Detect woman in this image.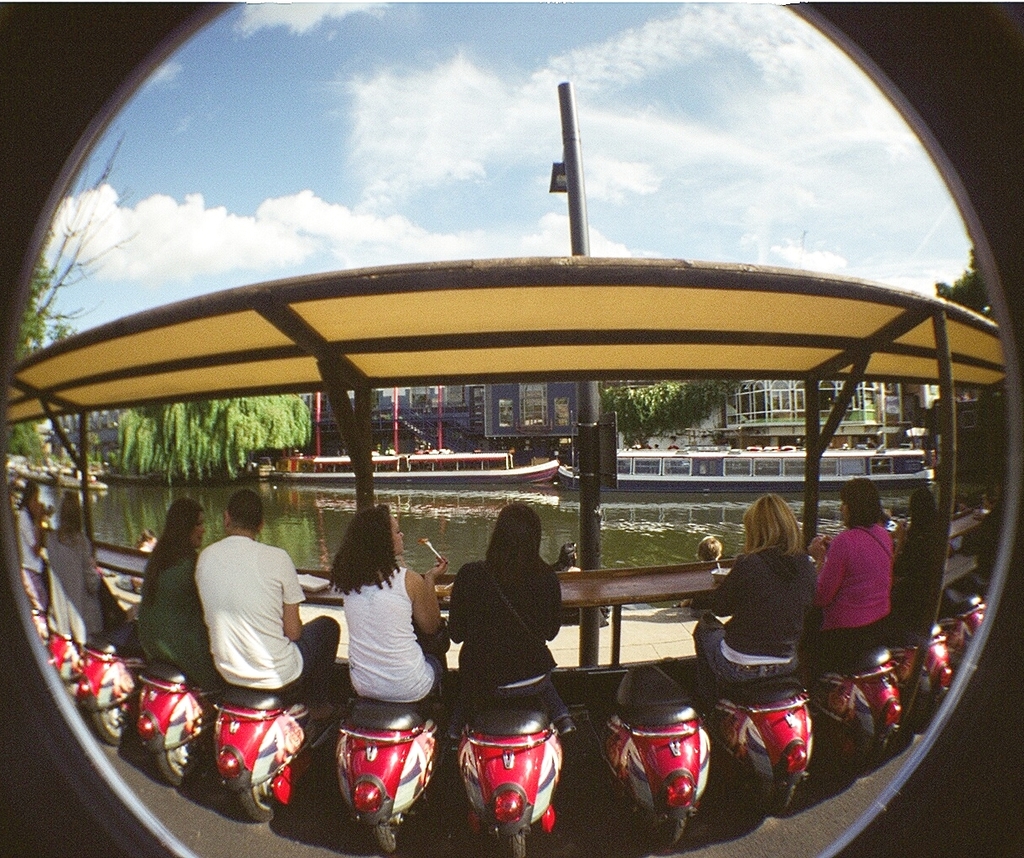
Detection: x1=692 y1=493 x2=818 y2=695.
